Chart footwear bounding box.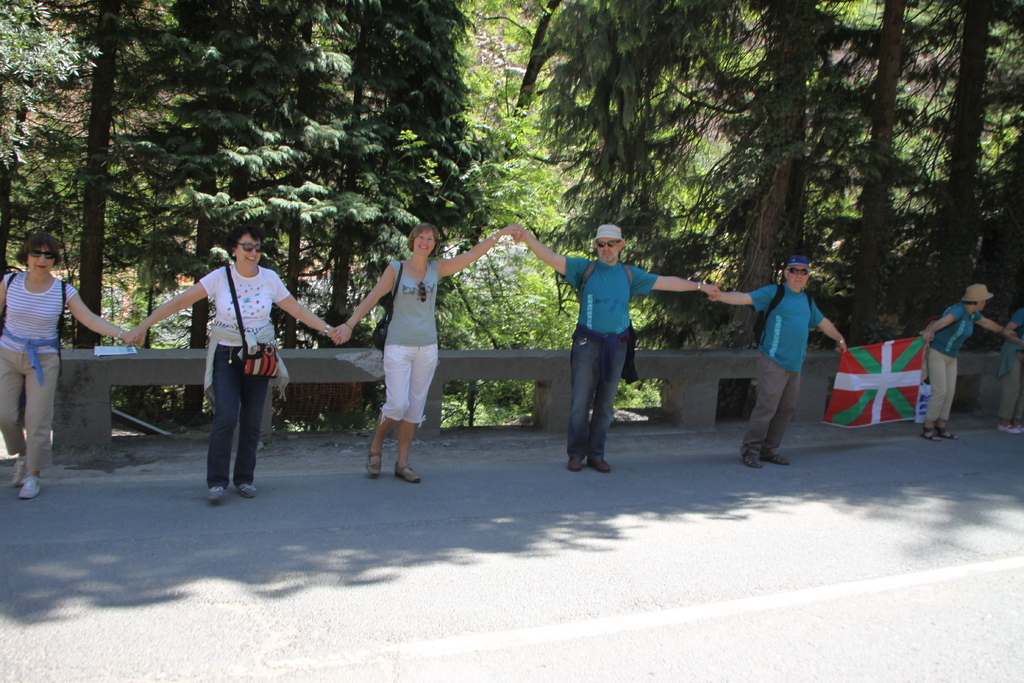
Charted: crop(593, 452, 614, 478).
